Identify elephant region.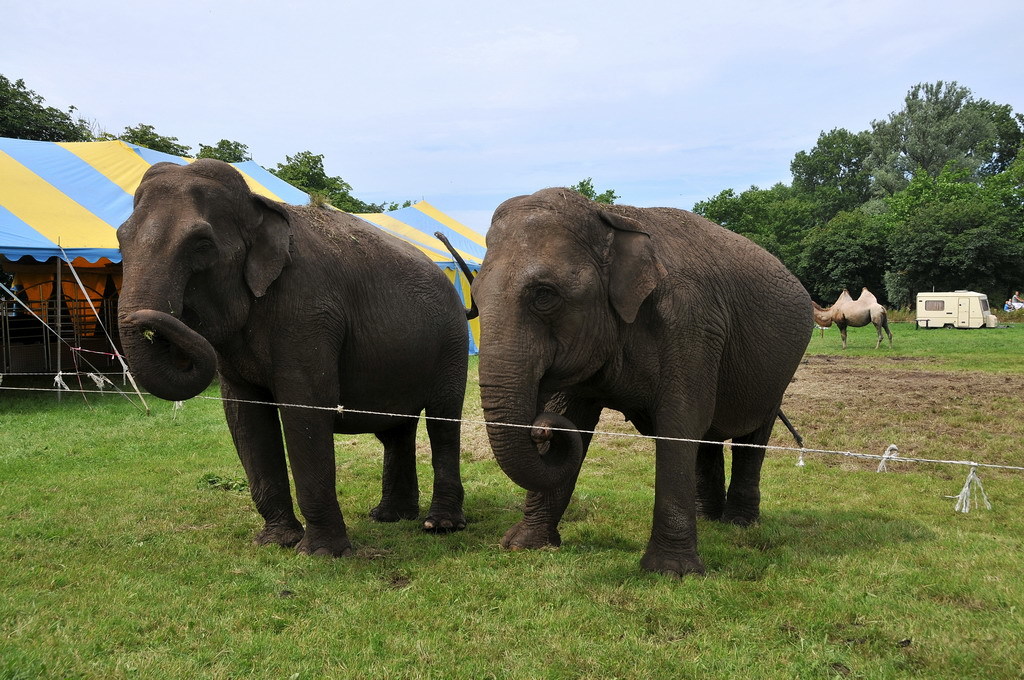
Region: BBox(97, 167, 463, 558).
